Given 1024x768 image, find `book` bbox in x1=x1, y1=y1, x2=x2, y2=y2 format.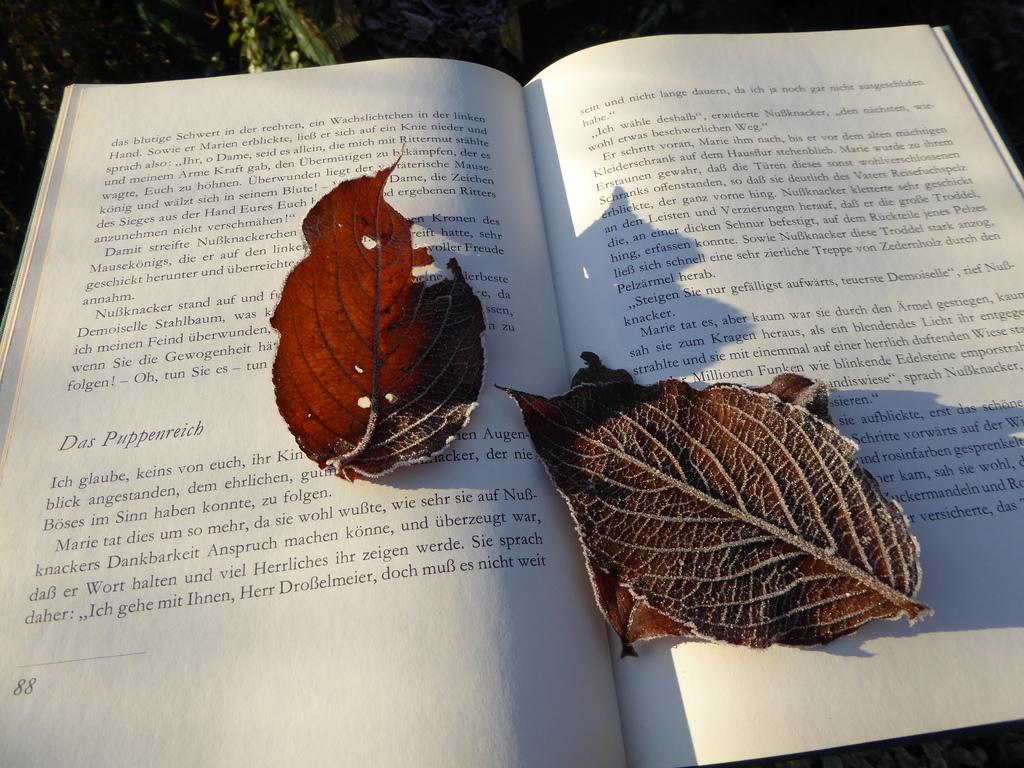
x1=31, y1=19, x2=991, y2=729.
